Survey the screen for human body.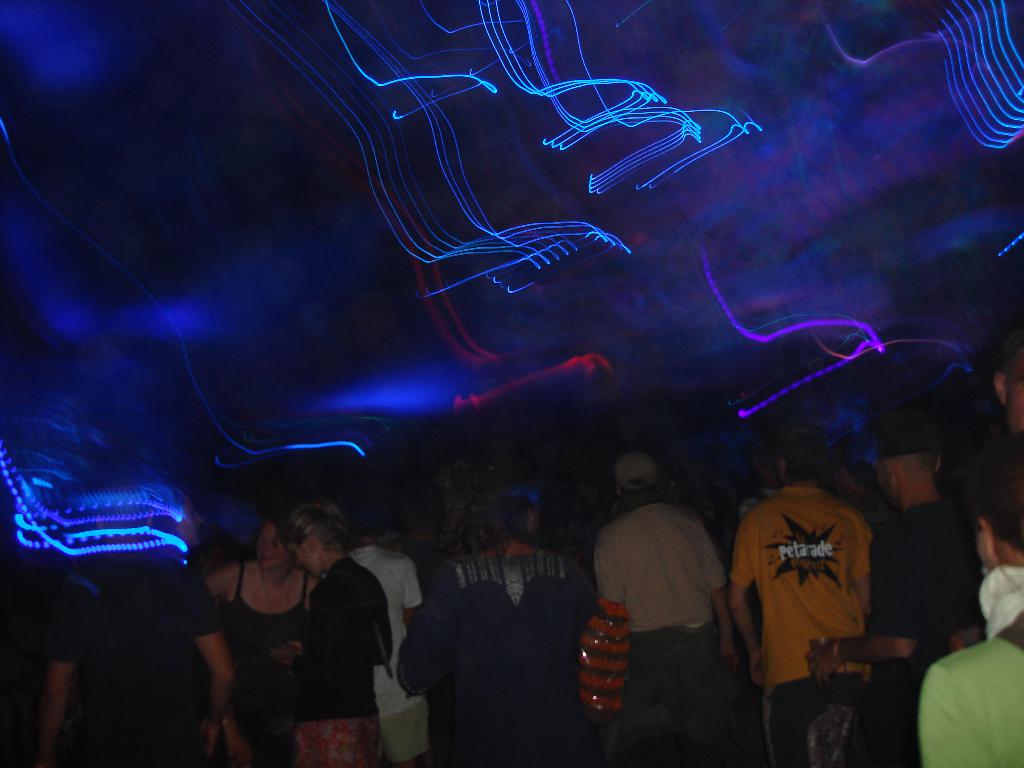
Survey found: l=915, t=611, r=1023, b=766.
